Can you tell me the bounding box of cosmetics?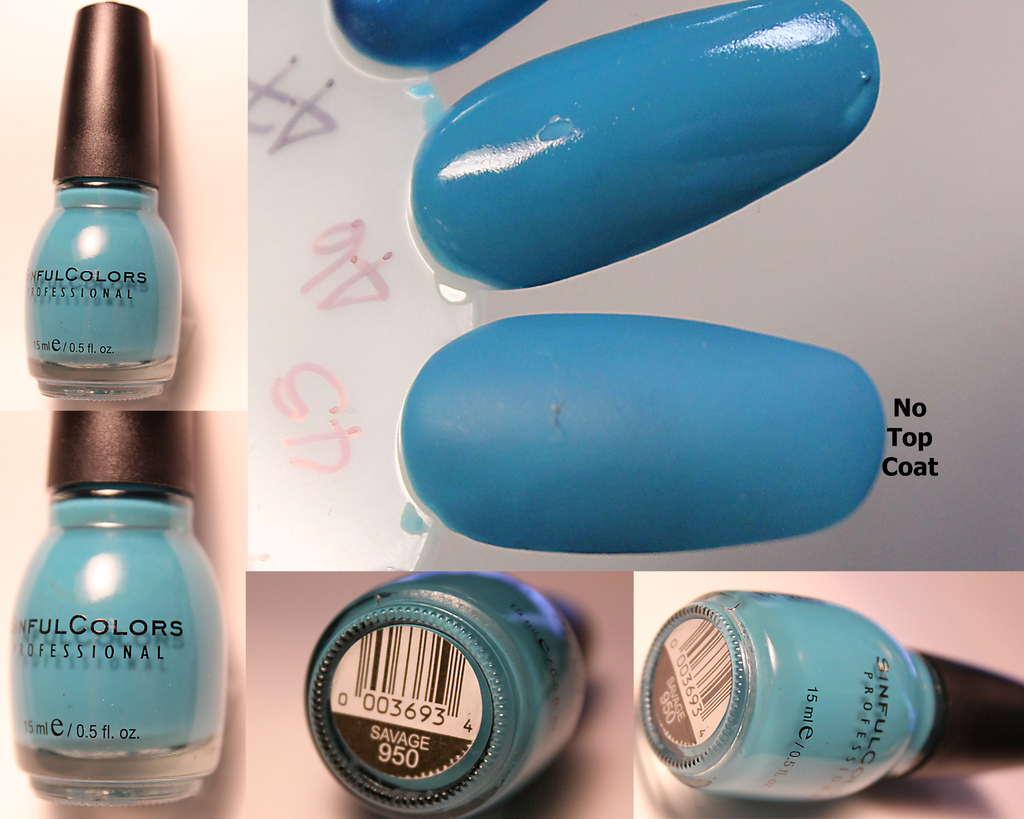
{"x1": 401, "y1": 319, "x2": 887, "y2": 558}.
